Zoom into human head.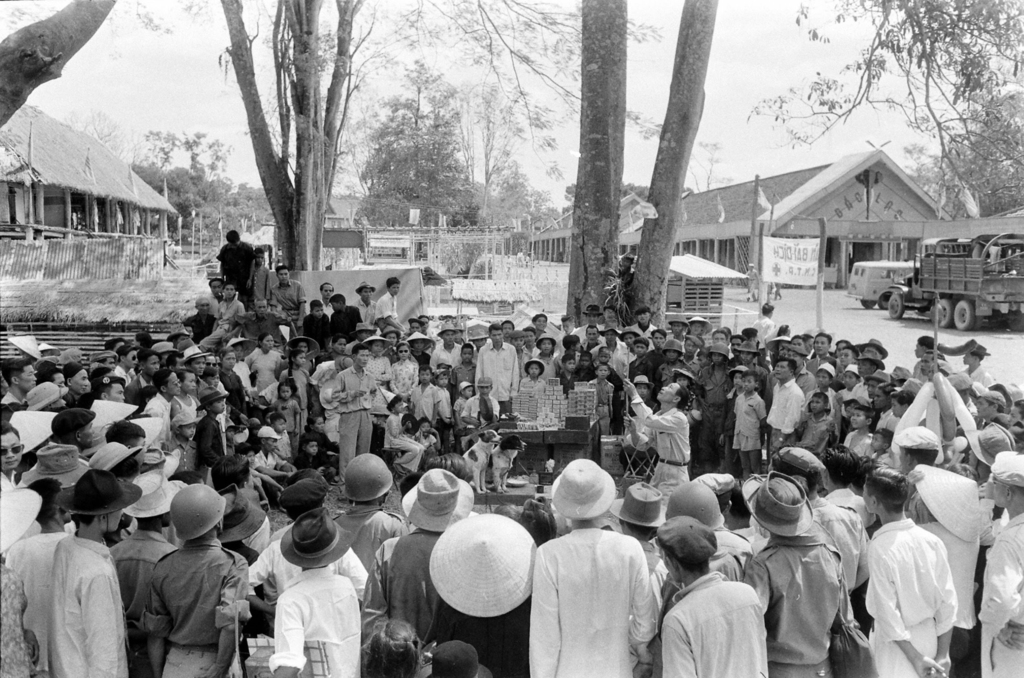
Zoom target: box(684, 337, 702, 357).
